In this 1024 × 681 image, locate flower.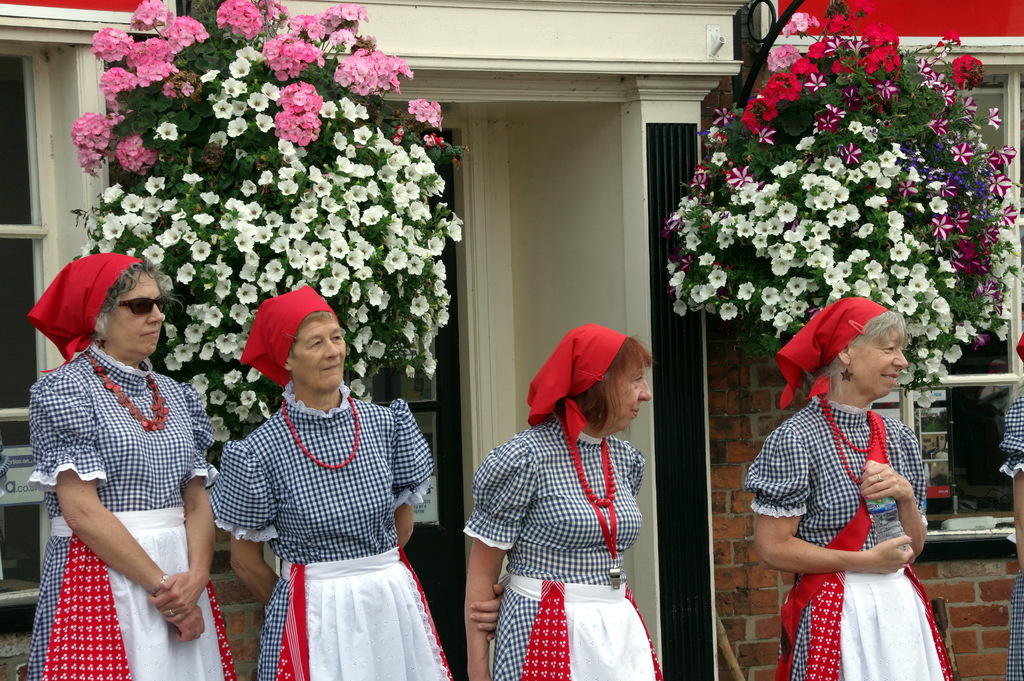
Bounding box: left=710, top=151, right=731, bottom=166.
